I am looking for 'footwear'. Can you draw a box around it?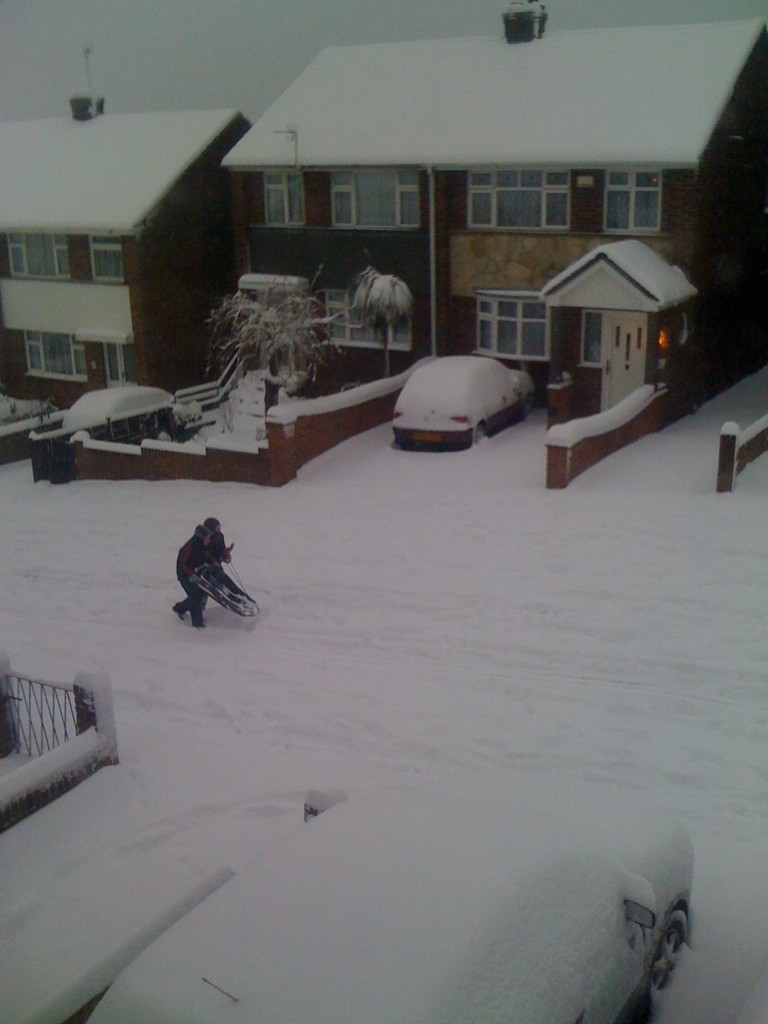
Sure, the bounding box is Rect(194, 618, 210, 634).
